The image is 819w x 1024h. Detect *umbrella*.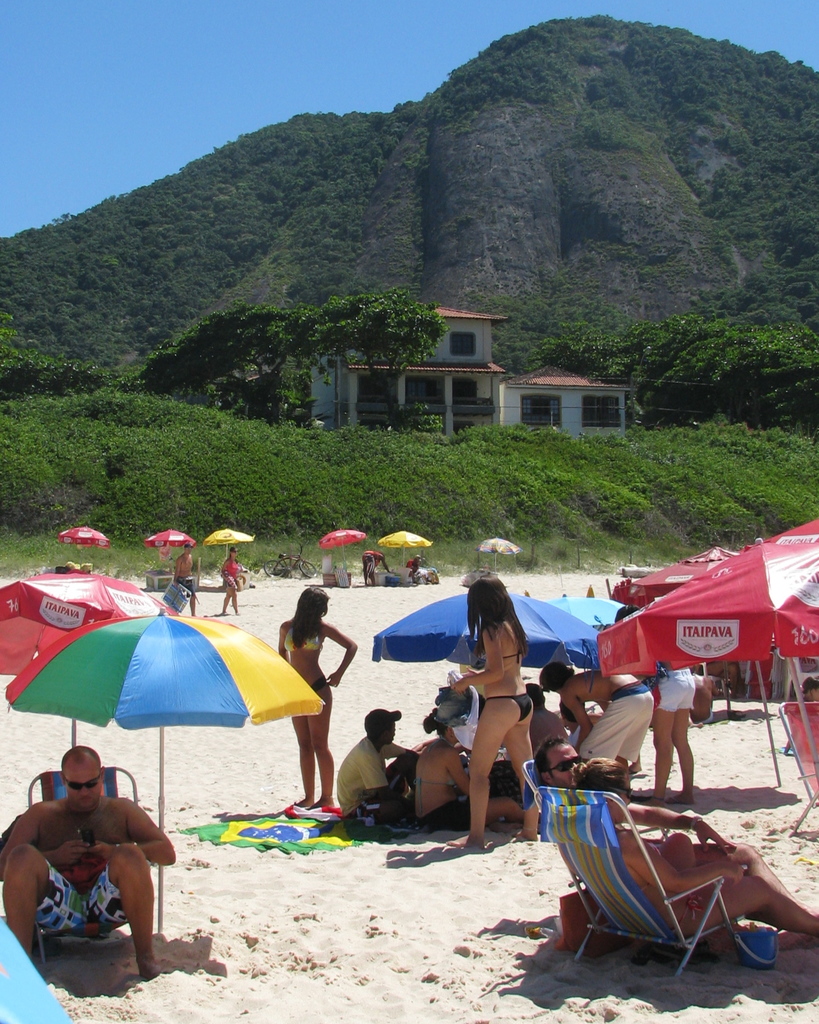
Detection: {"x1": 208, "y1": 528, "x2": 252, "y2": 556}.
